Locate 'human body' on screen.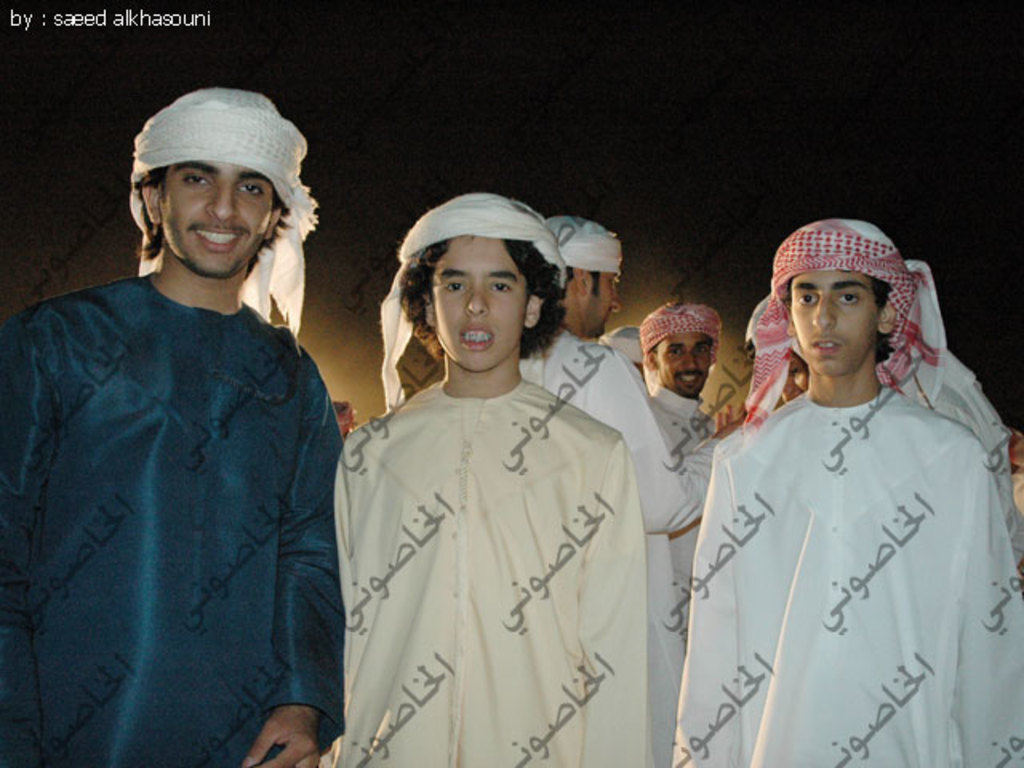
On screen at detection(0, 267, 346, 766).
